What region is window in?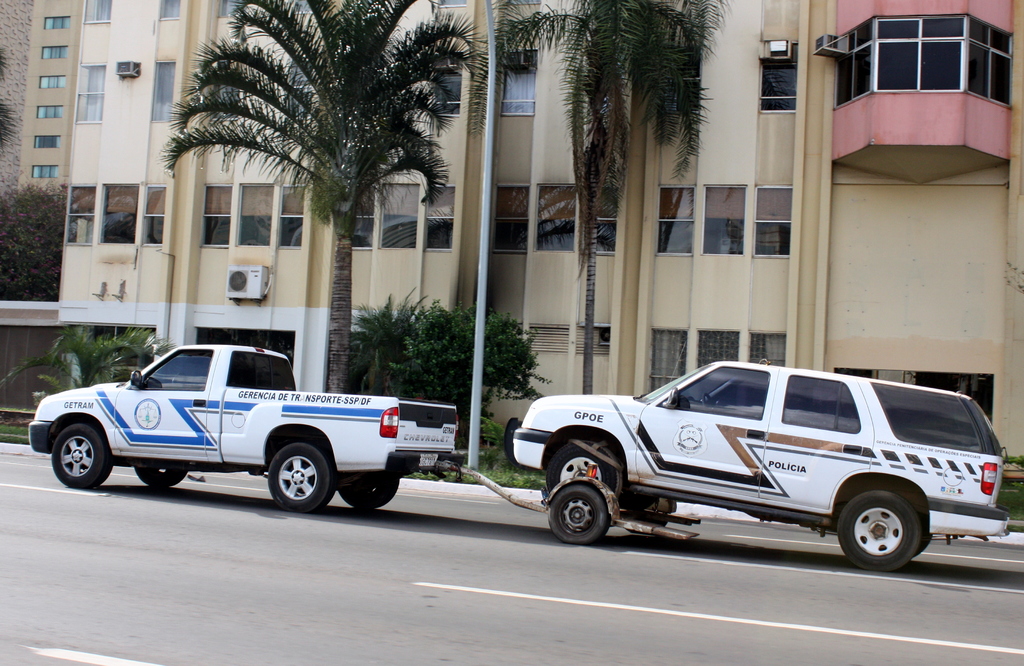
locate(241, 184, 278, 246).
